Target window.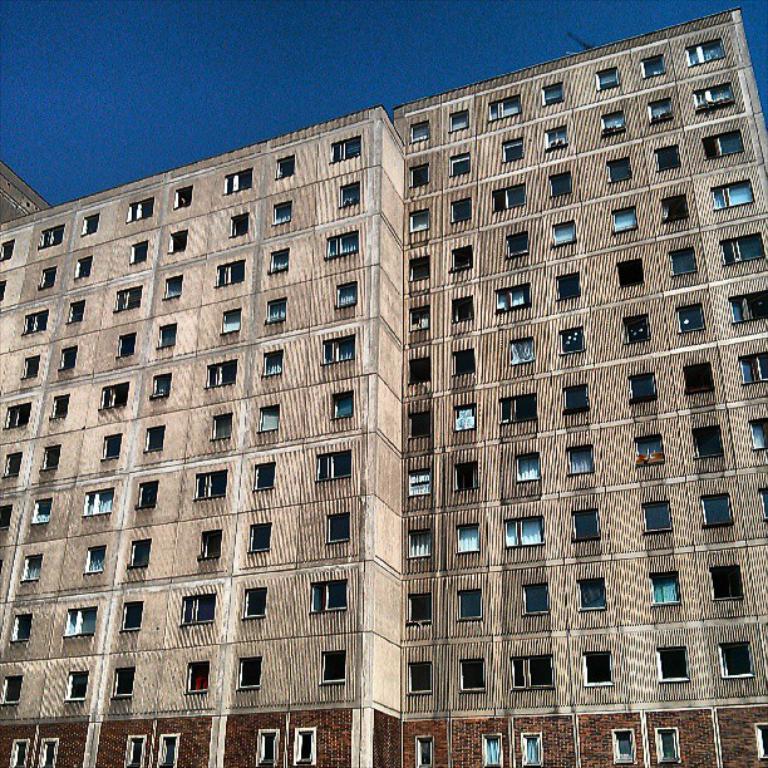
Target region: locate(763, 488, 767, 520).
